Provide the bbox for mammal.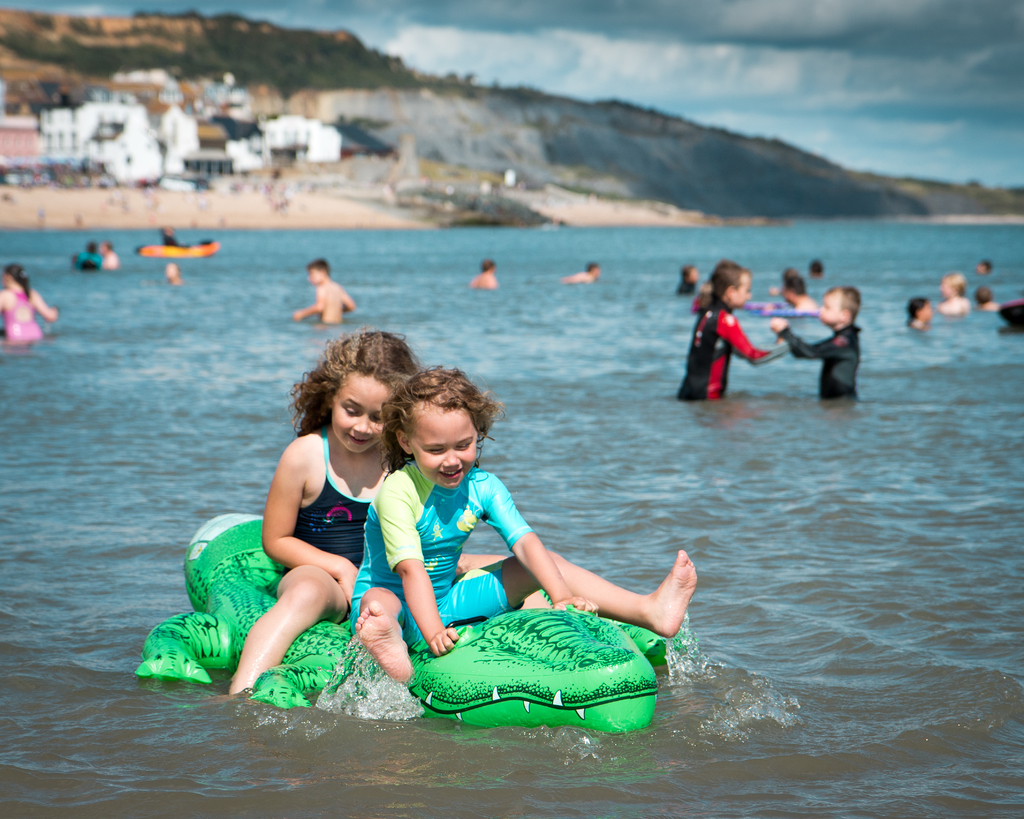
[left=0, top=262, right=58, bottom=342].
